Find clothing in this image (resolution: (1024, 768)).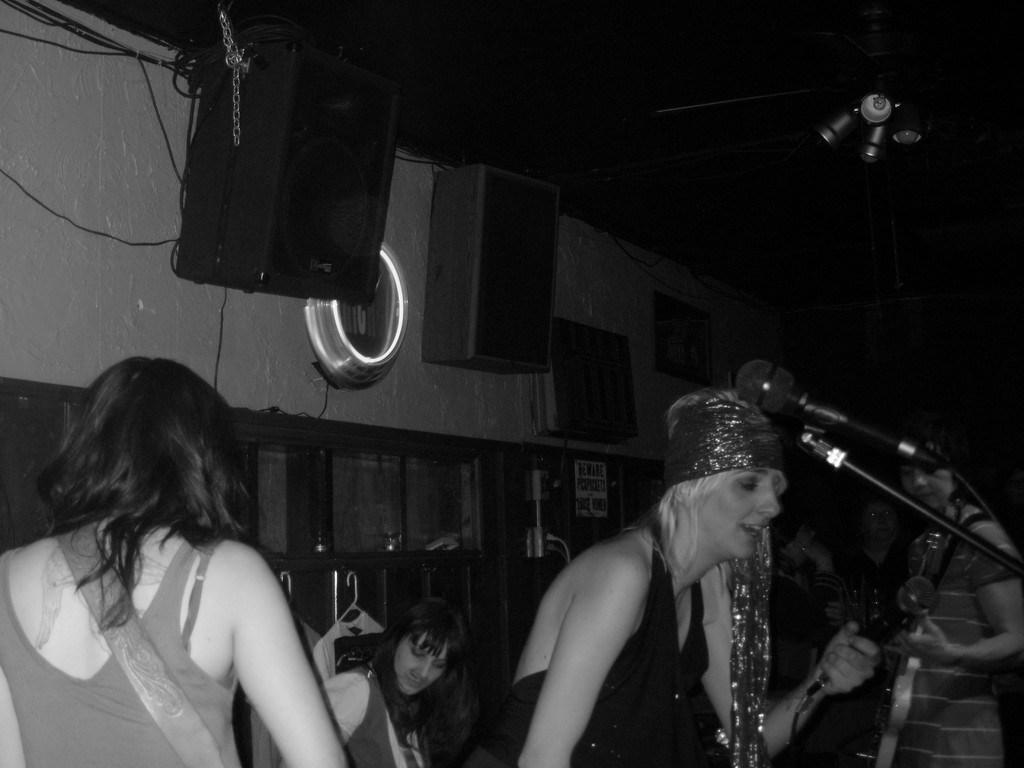
bbox=(857, 505, 1020, 767).
